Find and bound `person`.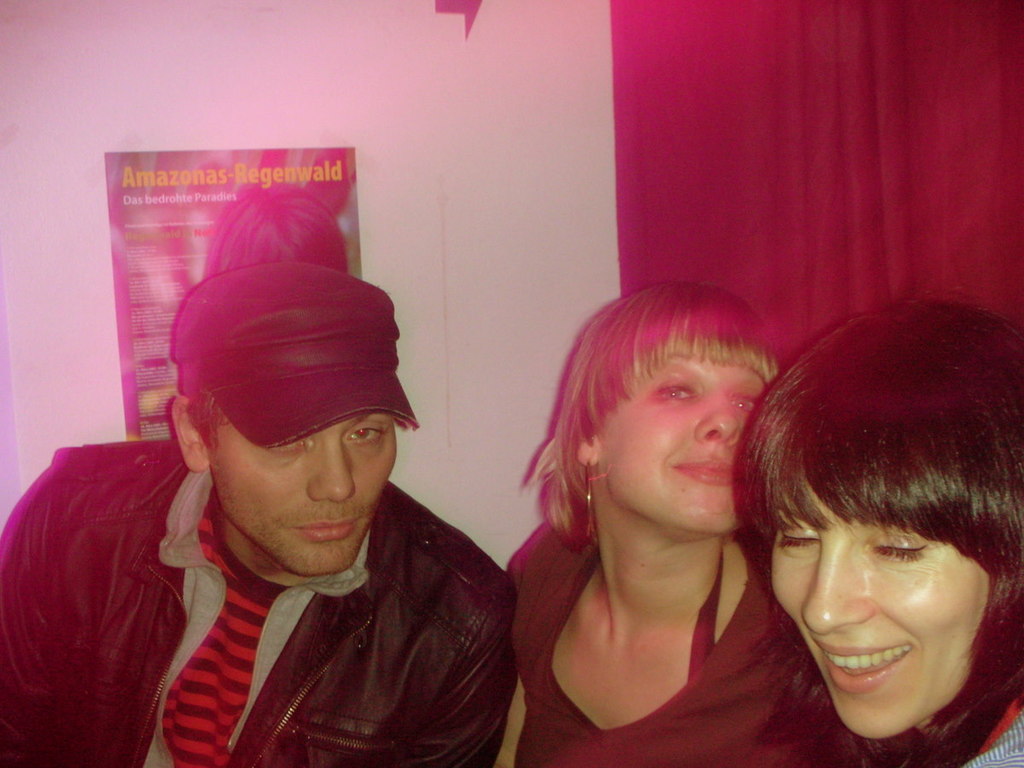
Bound: [44,221,532,762].
